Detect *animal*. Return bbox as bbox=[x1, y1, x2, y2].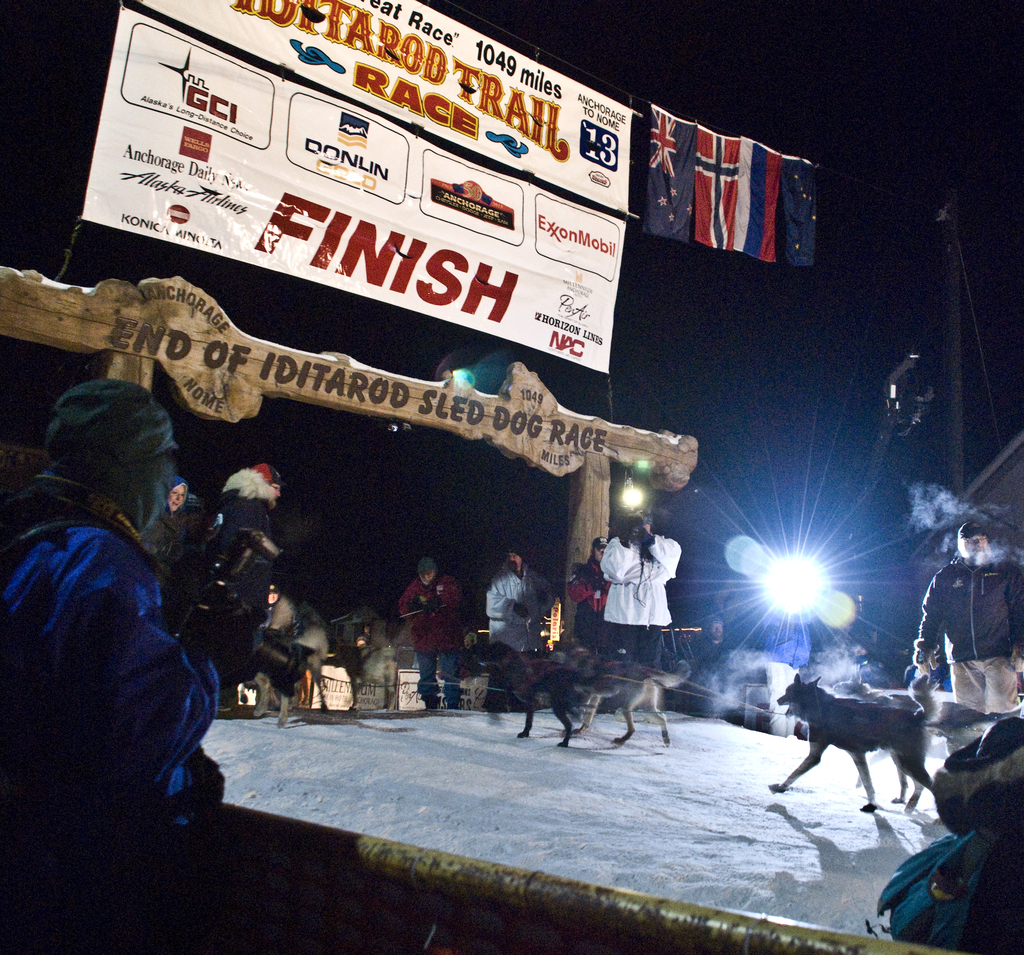
bbox=[486, 649, 618, 757].
